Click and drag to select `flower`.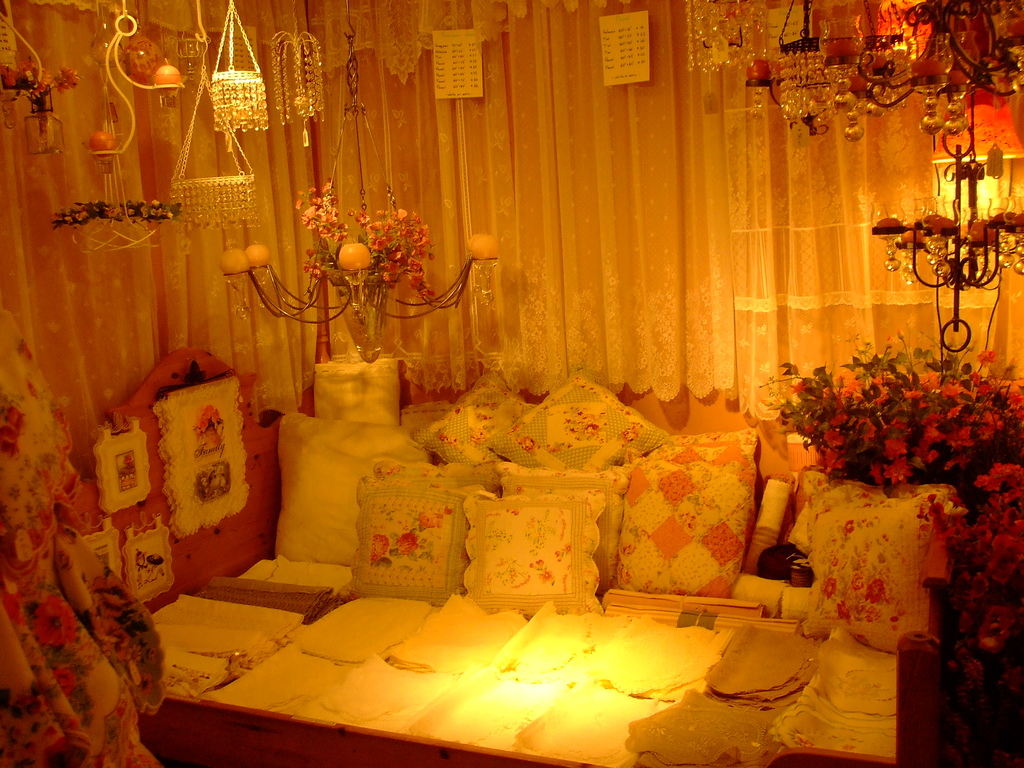
Selection: crop(568, 441, 573, 448).
